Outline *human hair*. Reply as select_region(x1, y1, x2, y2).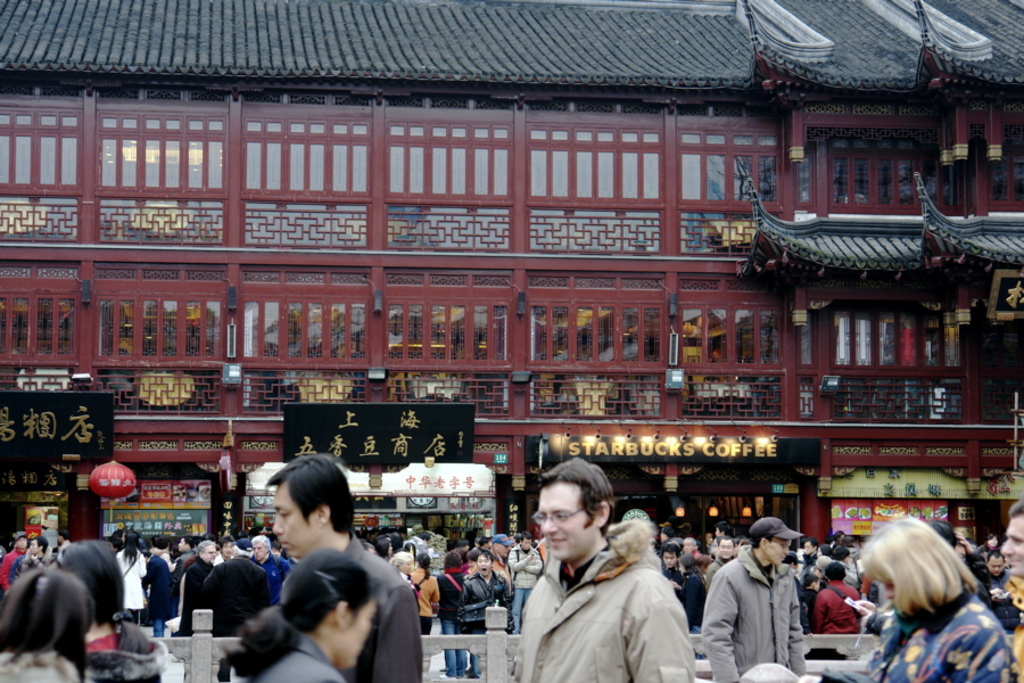
select_region(17, 534, 27, 545).
